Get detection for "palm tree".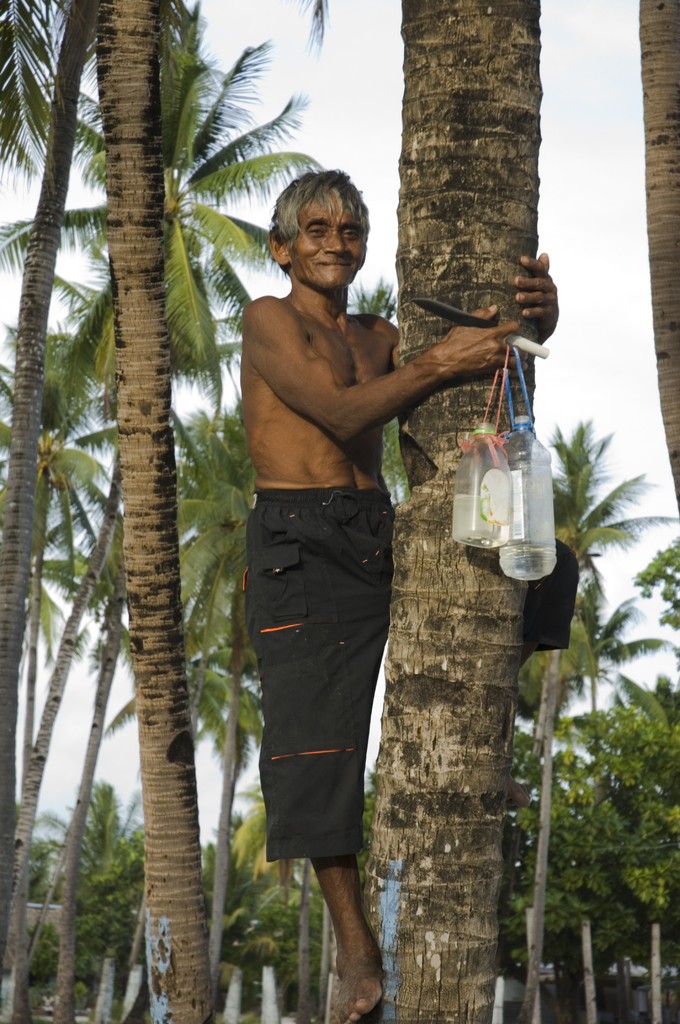
Detection: x1=551, y1=641, x2=629, y2=776.
